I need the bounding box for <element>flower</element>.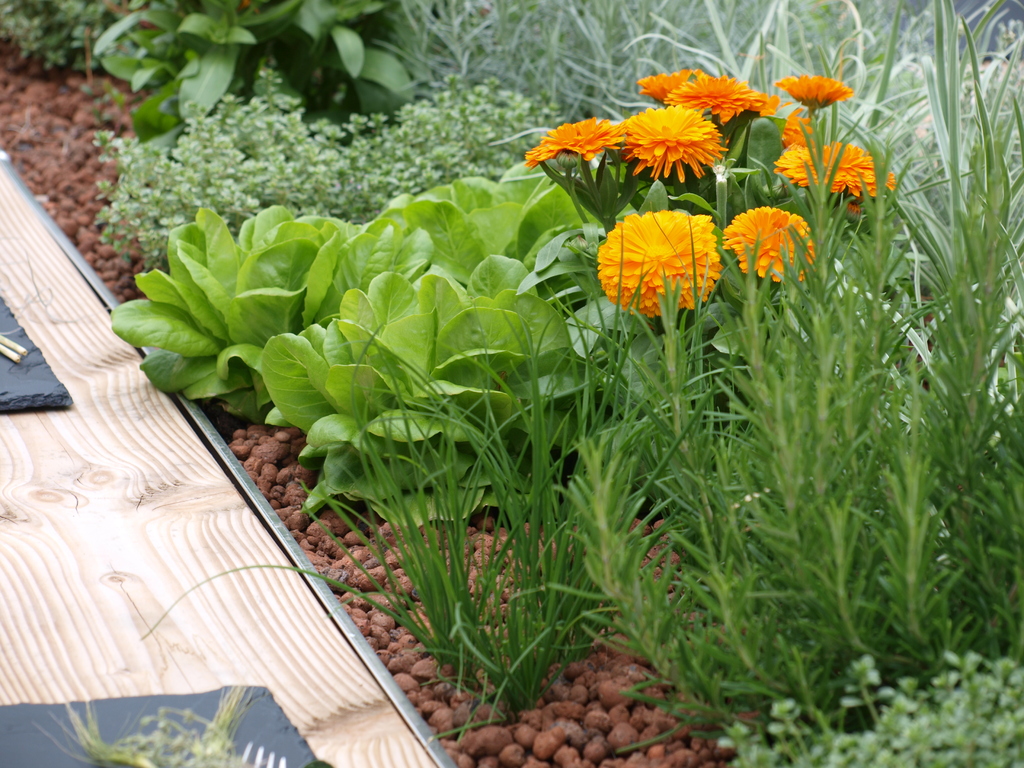
Here it is: <region>773, 132, 902, 210</region>.
